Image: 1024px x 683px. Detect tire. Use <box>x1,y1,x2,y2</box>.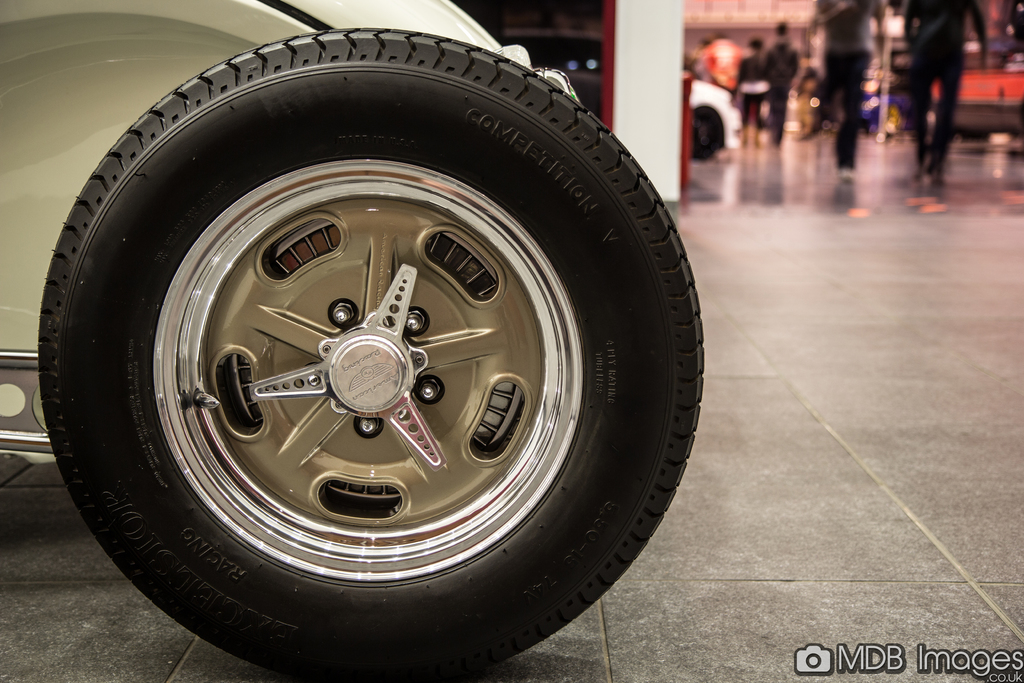
<box>36,0,700,675</box>.
